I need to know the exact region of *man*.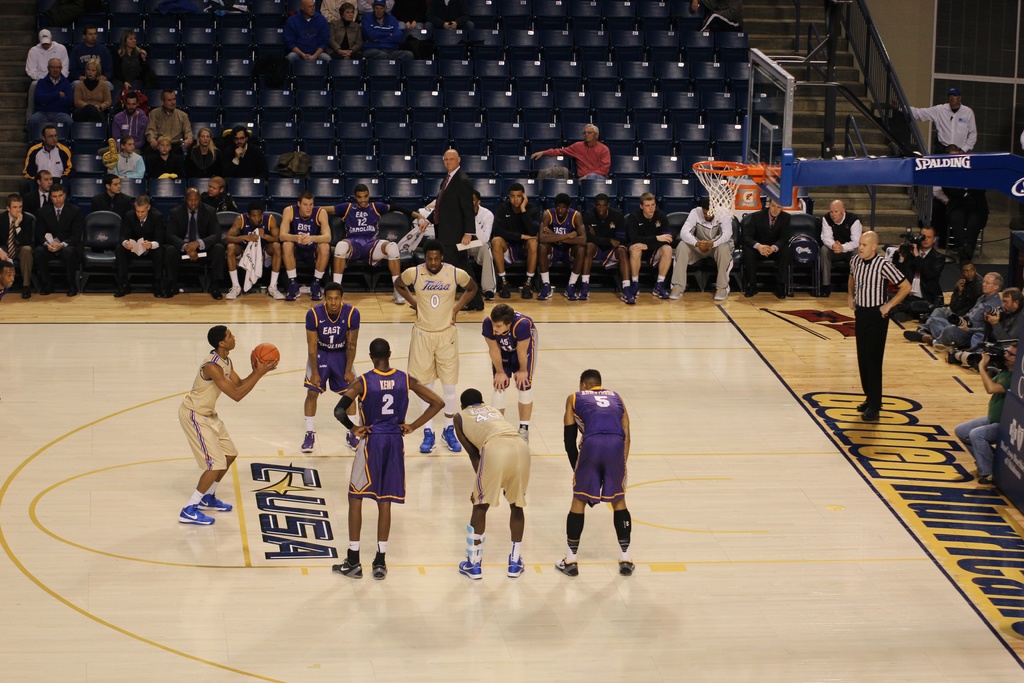
Region: (0, 262, 17, 295).
